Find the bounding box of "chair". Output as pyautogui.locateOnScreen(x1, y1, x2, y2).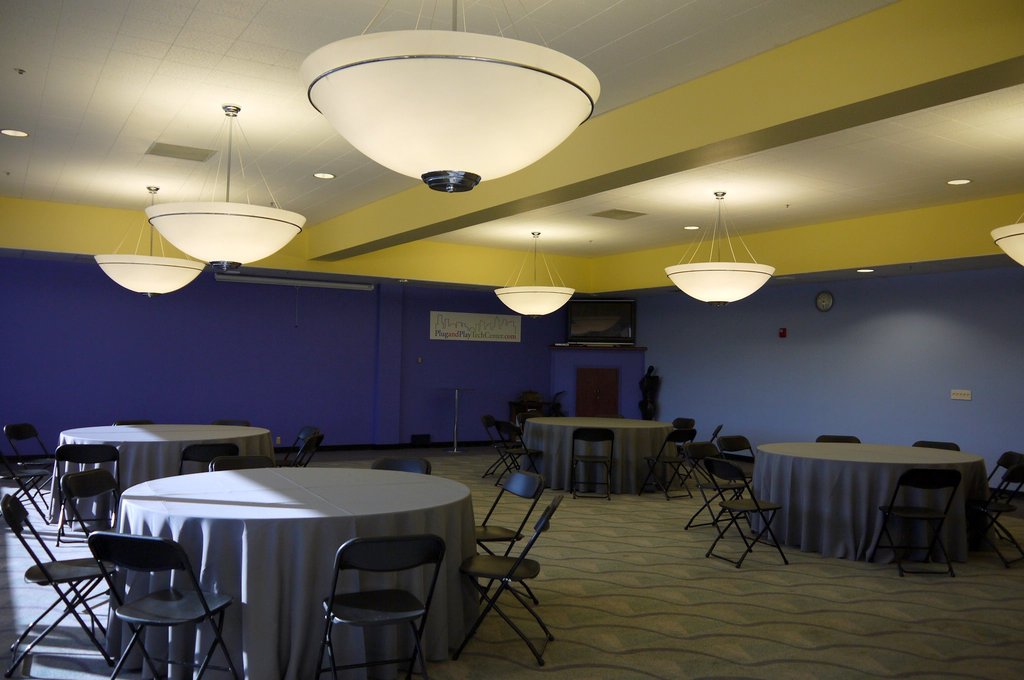
pyautogui.locateOnScreen(0, 494, 122, 679).
